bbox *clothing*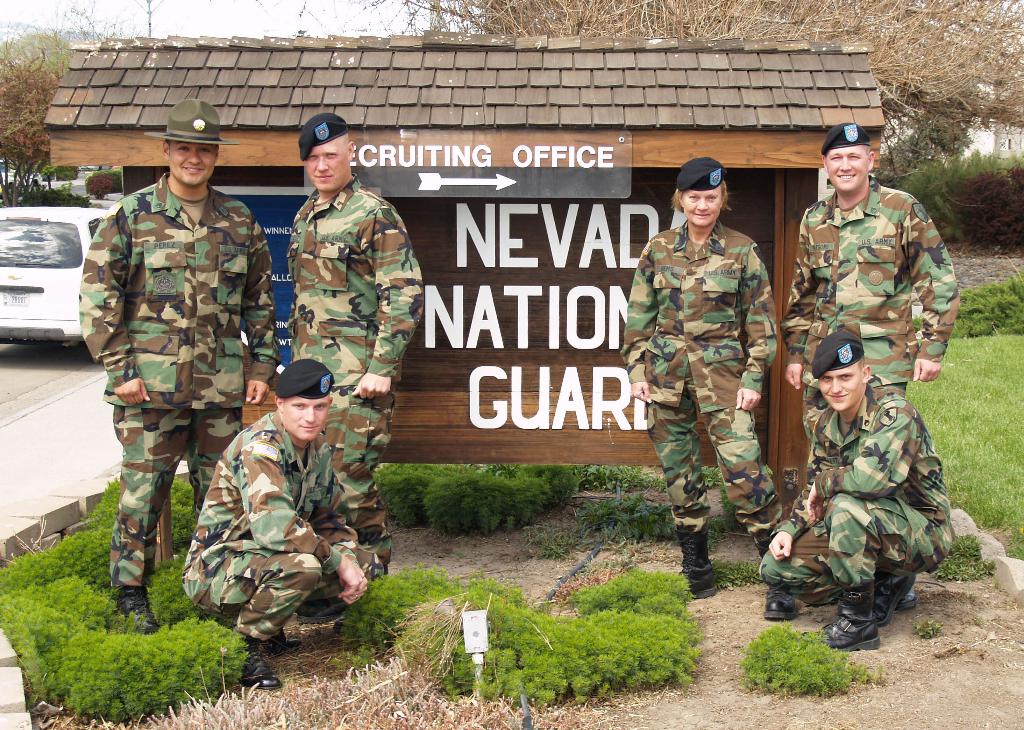
Rect(77, 168, 278, 584)
